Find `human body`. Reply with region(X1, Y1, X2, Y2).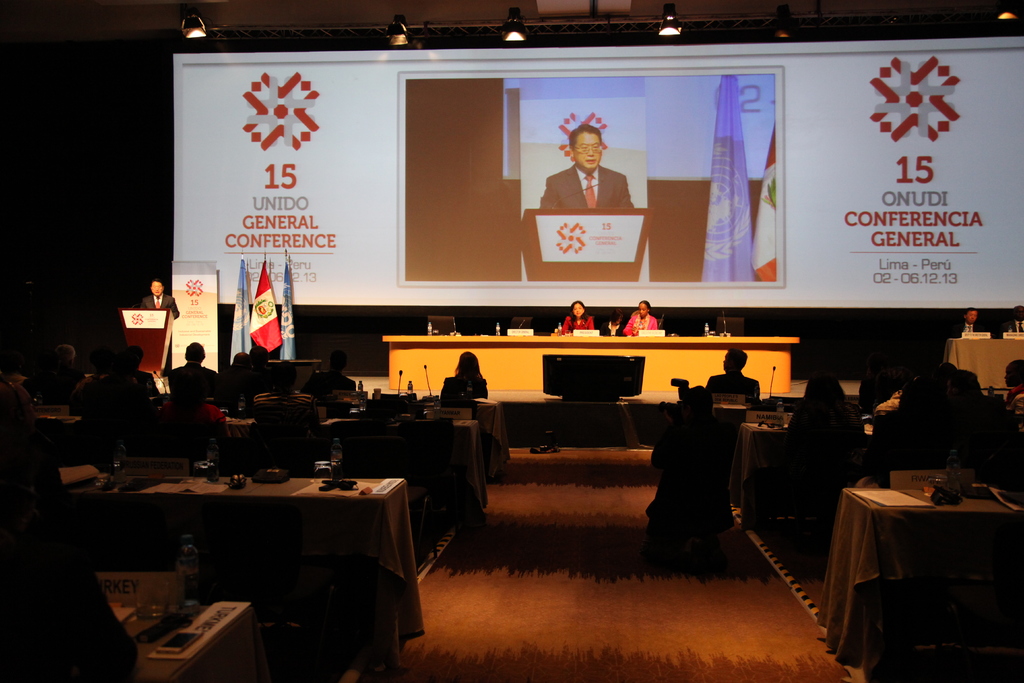
region(598, 314, 617, 336).
